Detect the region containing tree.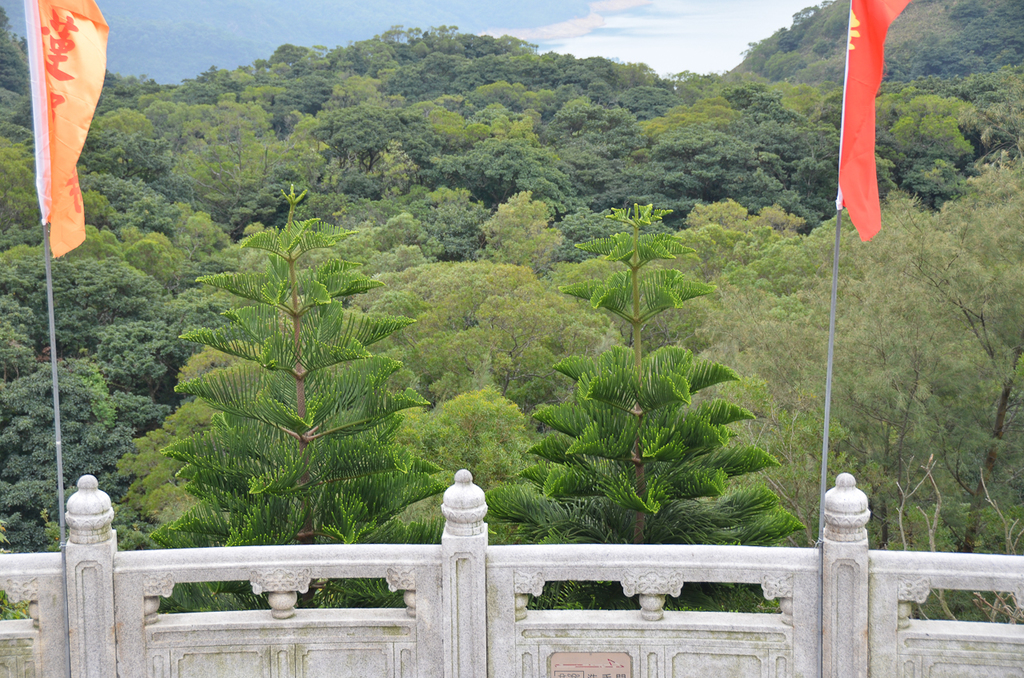
BBox(459, 206, 792, 617).
